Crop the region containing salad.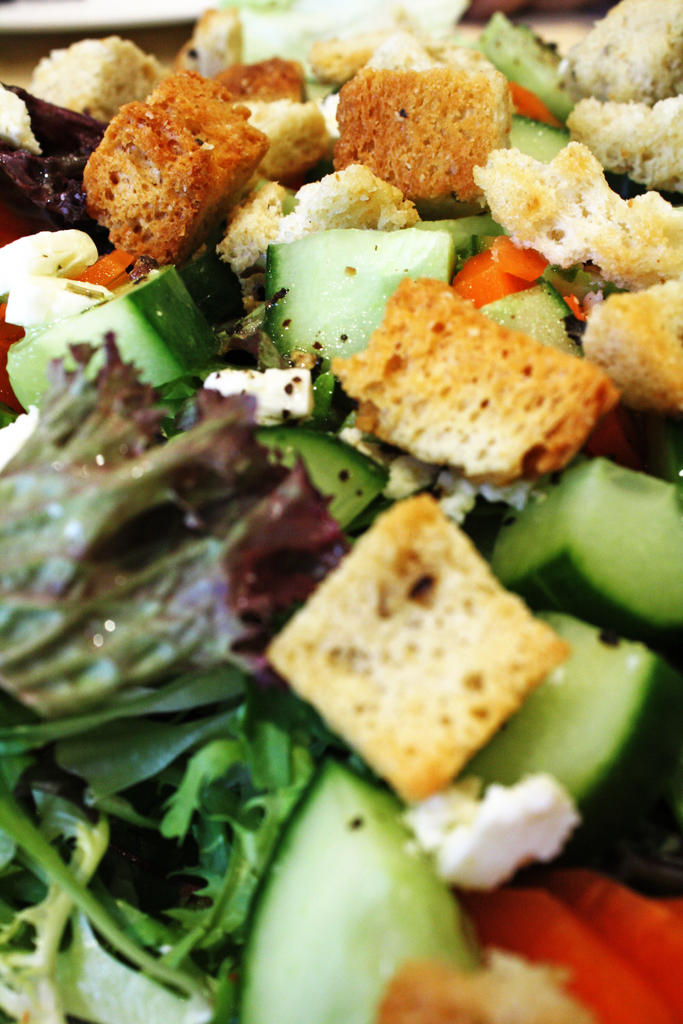
Crop region: x1=0, y1=0, x2=682, y2=1023.
